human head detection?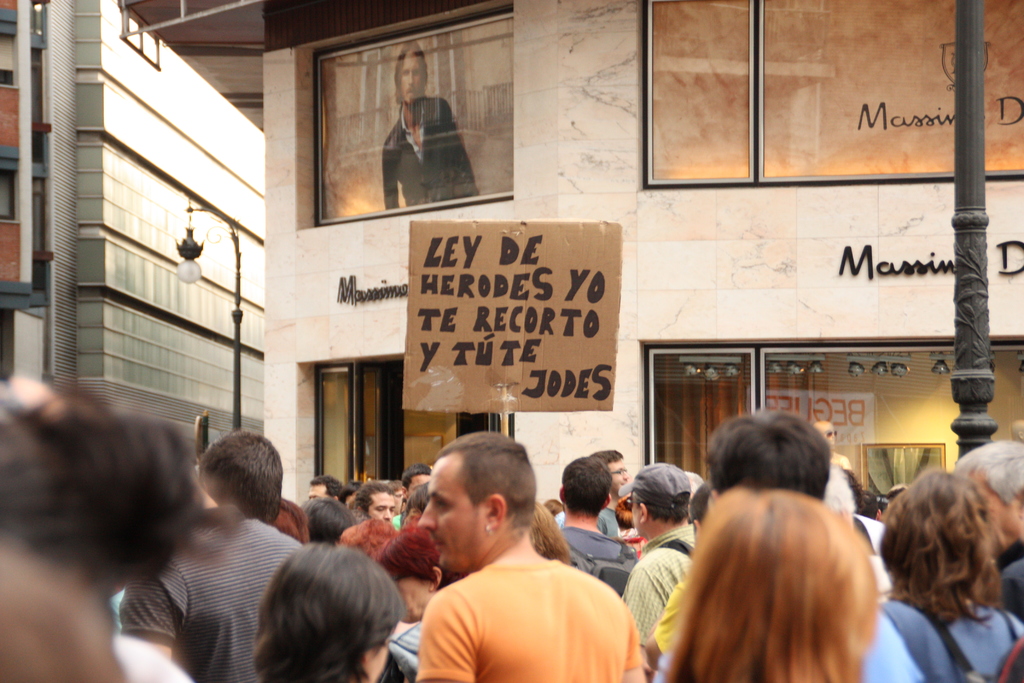
region(396, 46, 428, 104)
